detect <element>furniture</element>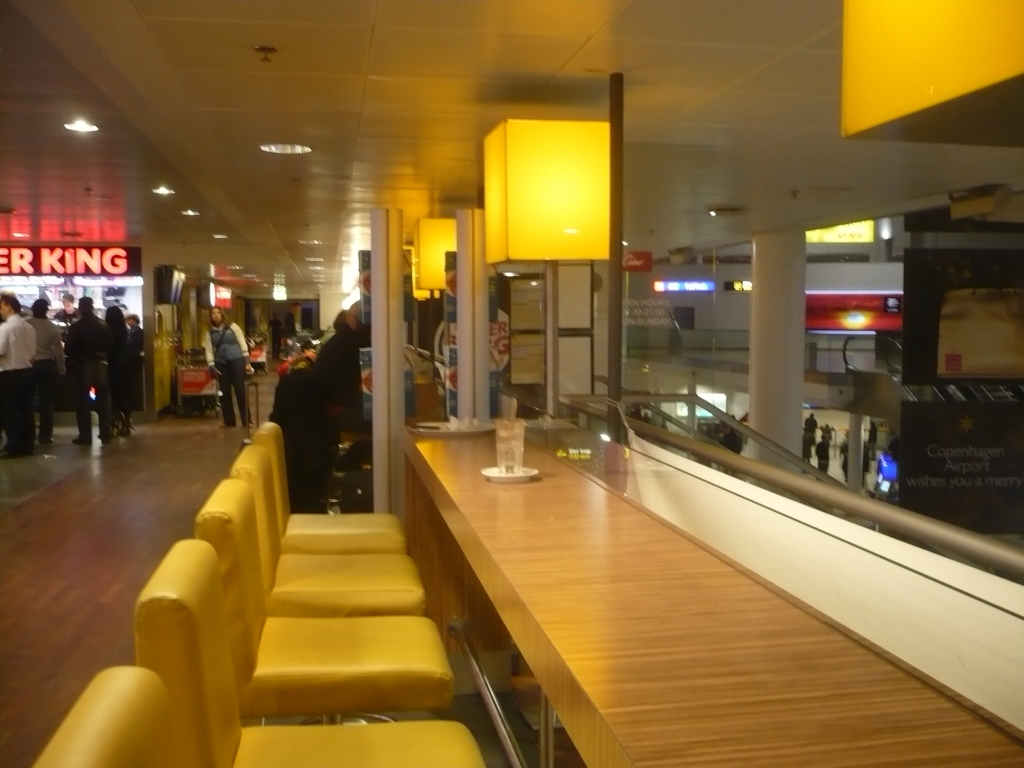
[30,664,189,767]
